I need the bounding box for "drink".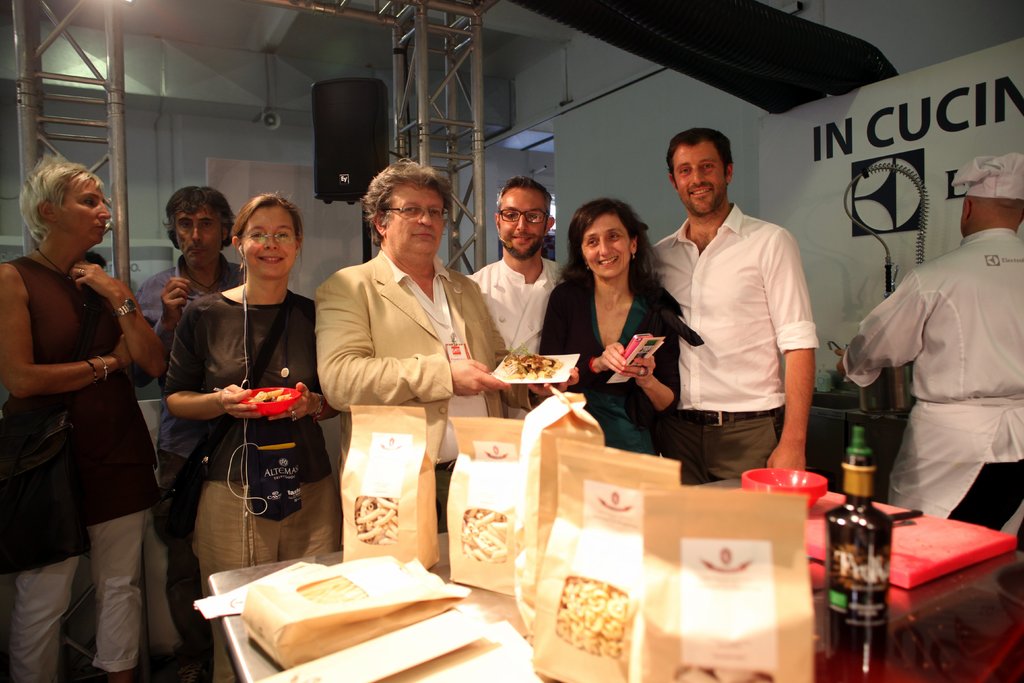
Here it is: Rect(820, 427, 894, 663).
